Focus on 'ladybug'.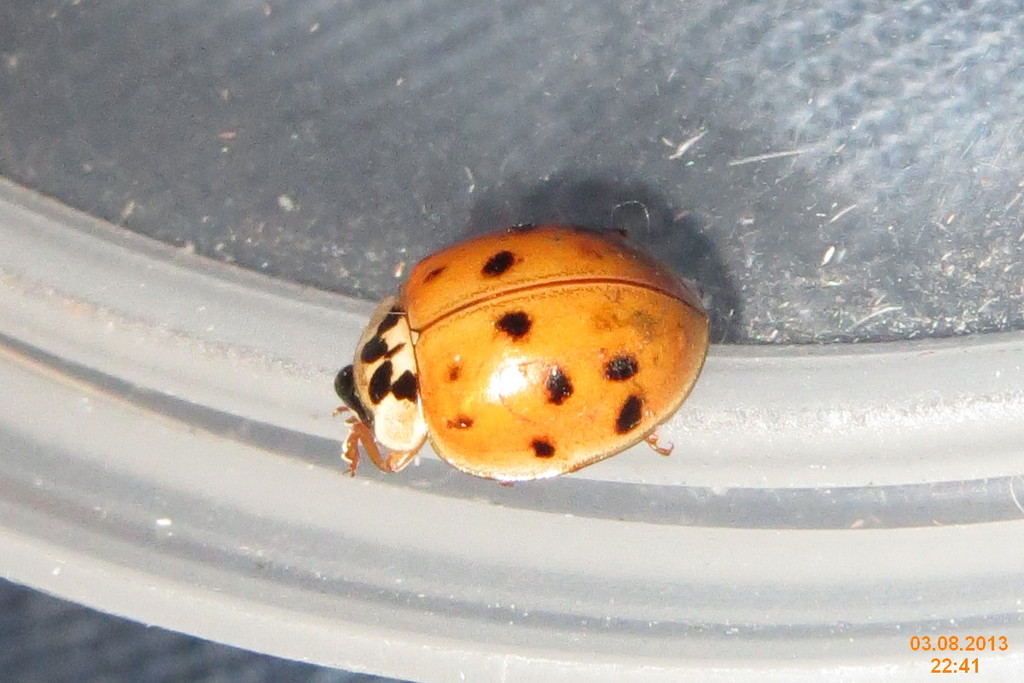
Focused at 335,219,715,479.
